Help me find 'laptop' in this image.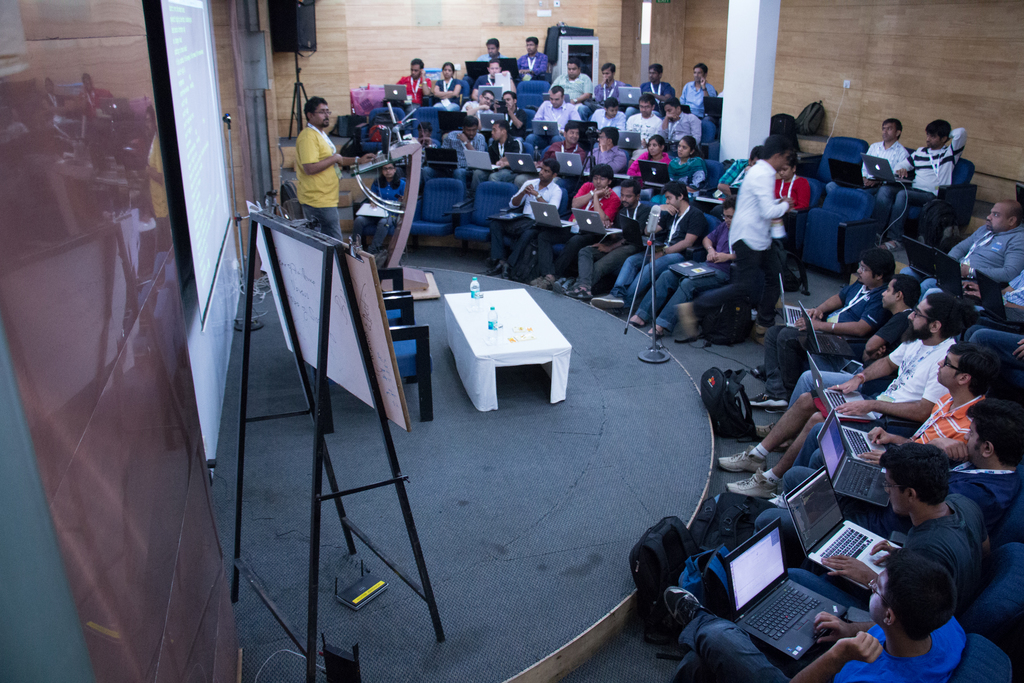
Found it: region(566, 120, 596, 138).
